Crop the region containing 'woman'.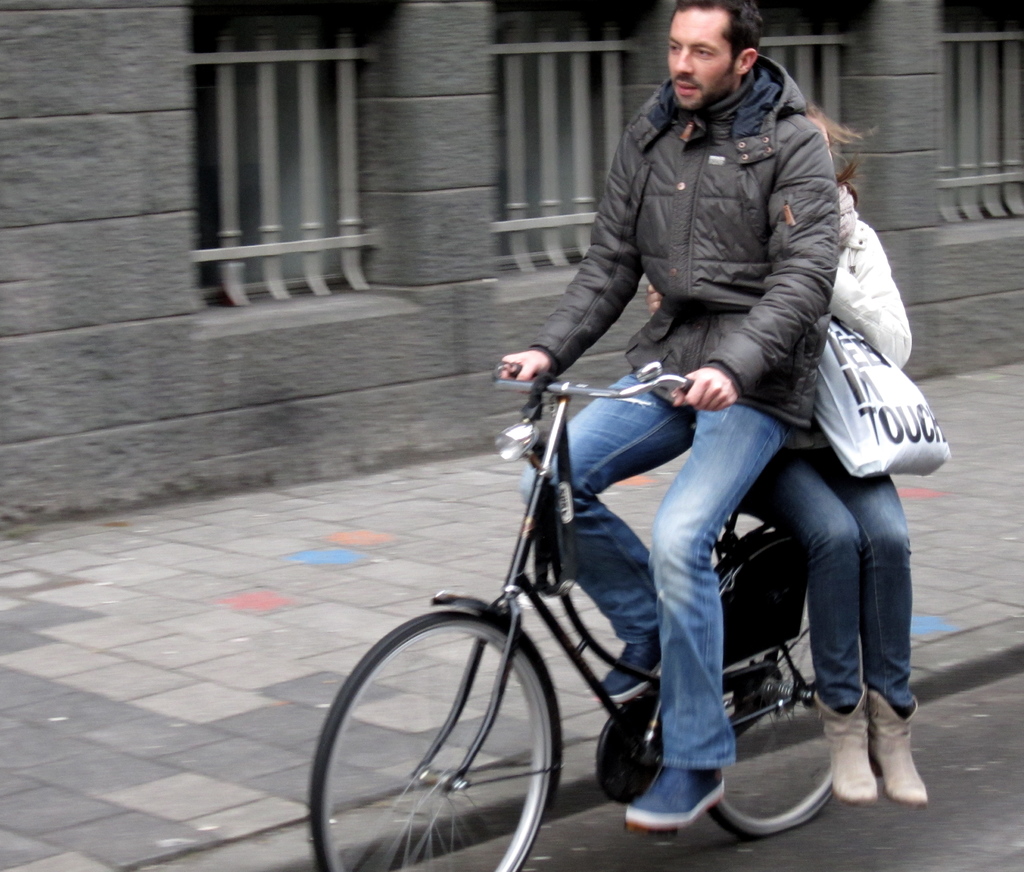
Crop region: box=[643, 101, 927, 812].
